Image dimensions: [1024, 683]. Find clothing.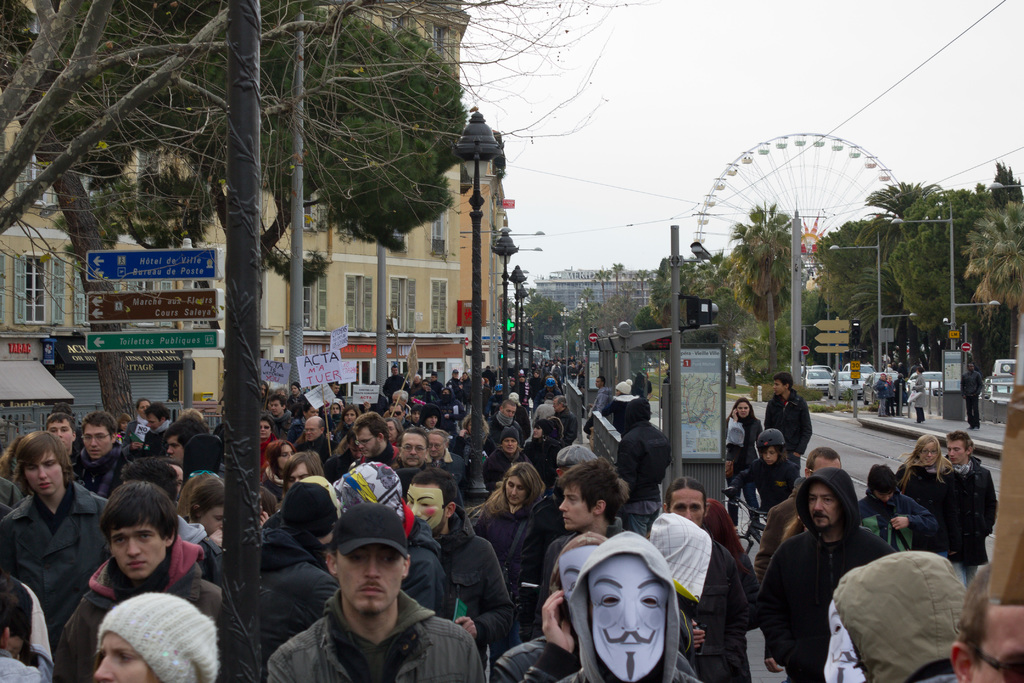
[490, 627, 575, 682].
